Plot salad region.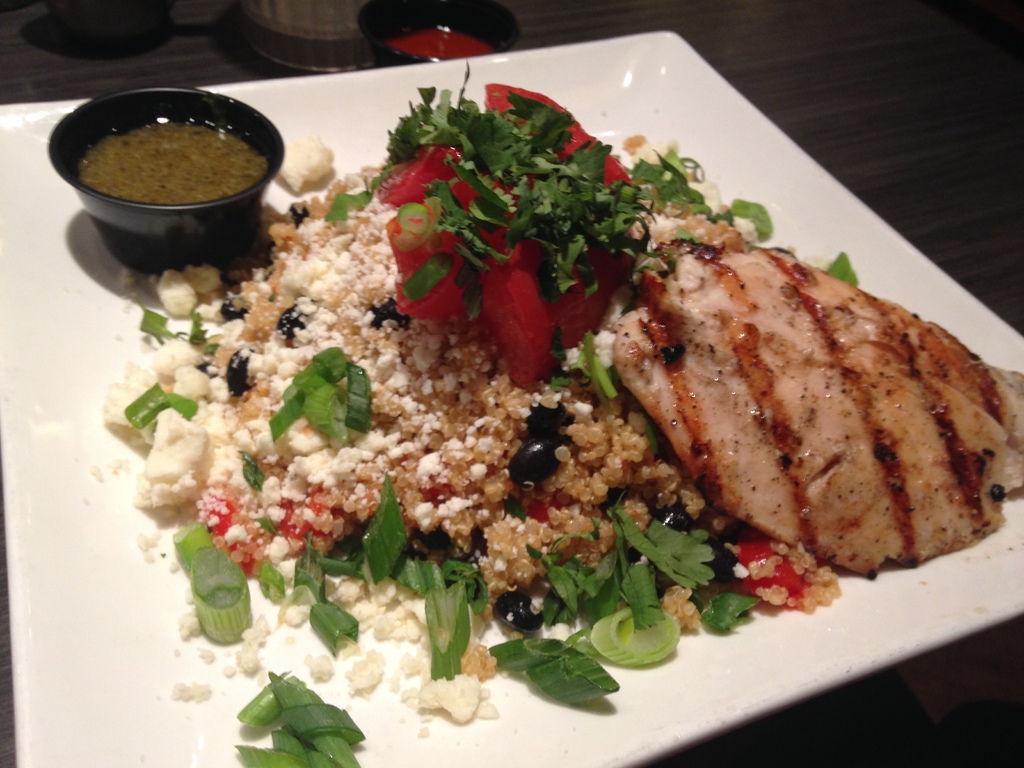
Plotted at (83, 47, 1023, 767).
